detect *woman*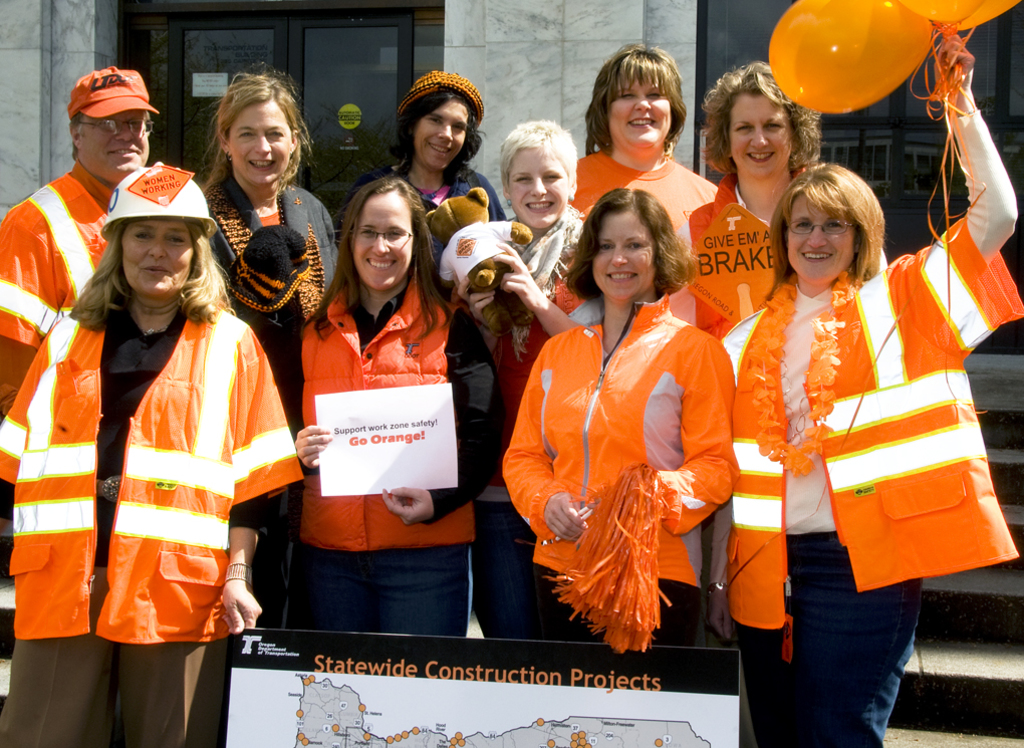
(661,58,891,747)
